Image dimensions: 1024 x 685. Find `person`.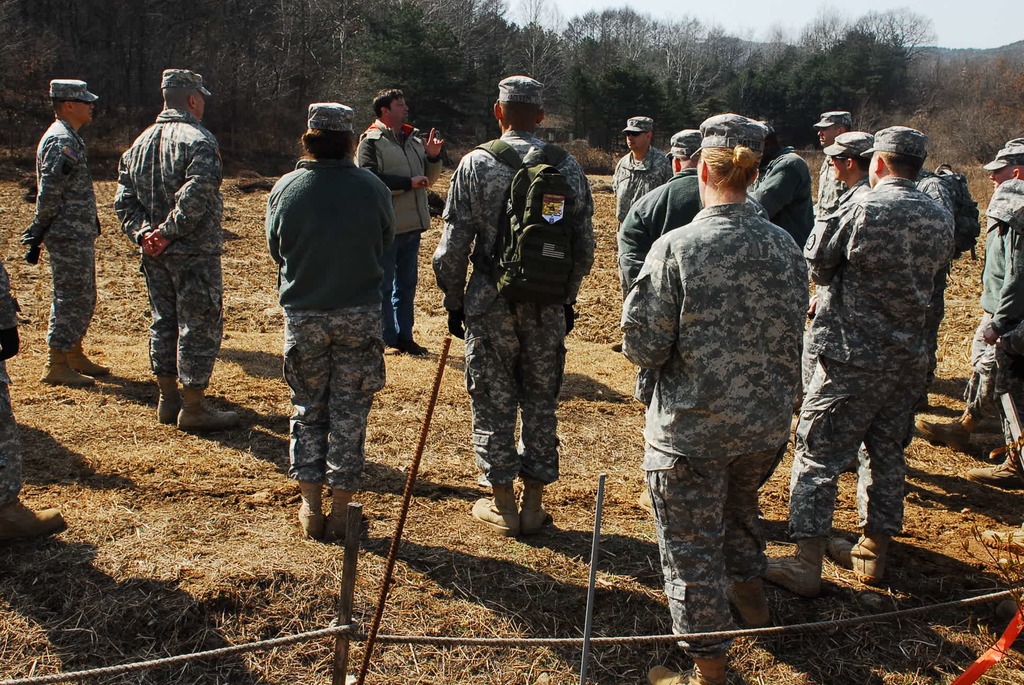
bbox=[912, 149, 1023, 447].
